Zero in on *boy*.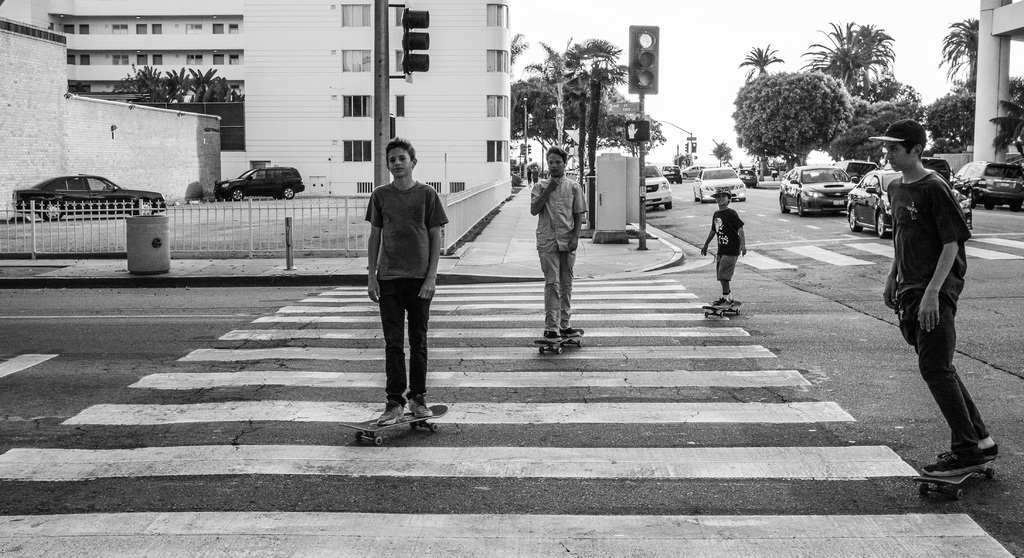
Zeroed in: (702,186,748,308).
